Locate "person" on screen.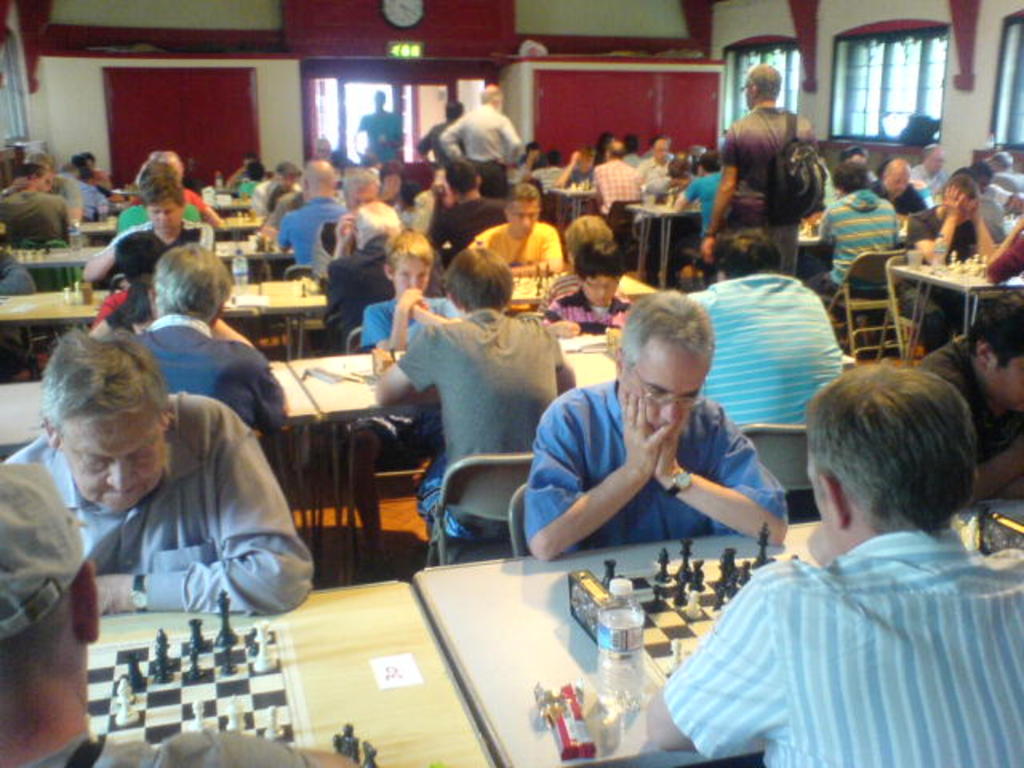
On screen at (350, 90, 410, 165).
